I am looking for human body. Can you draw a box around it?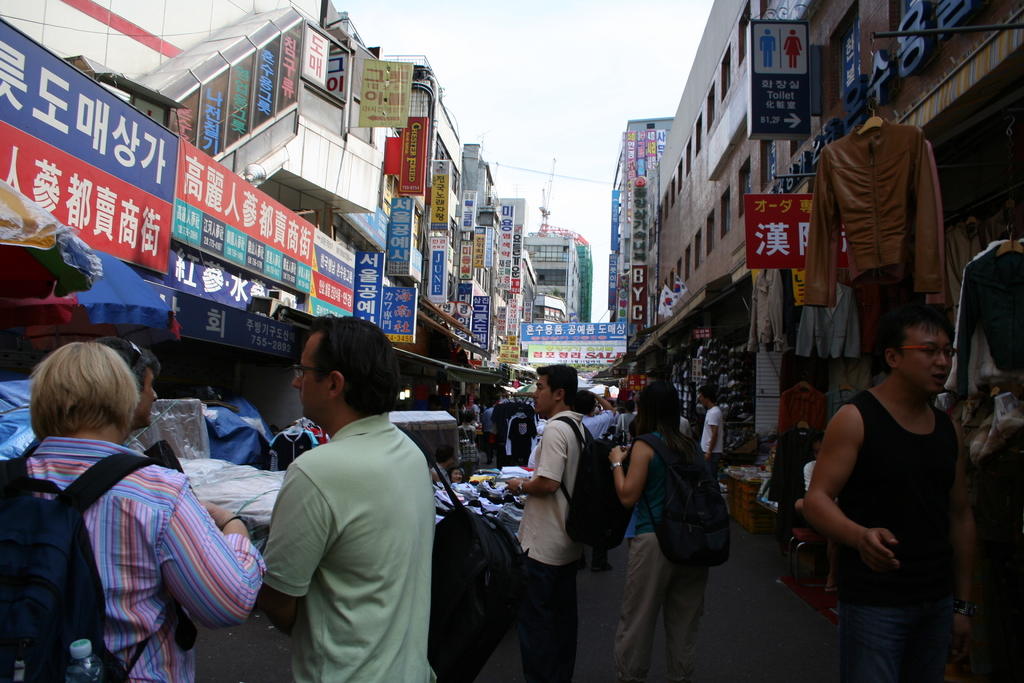
Sure, the bounding box is BBox(703, 404, 724, 480).
